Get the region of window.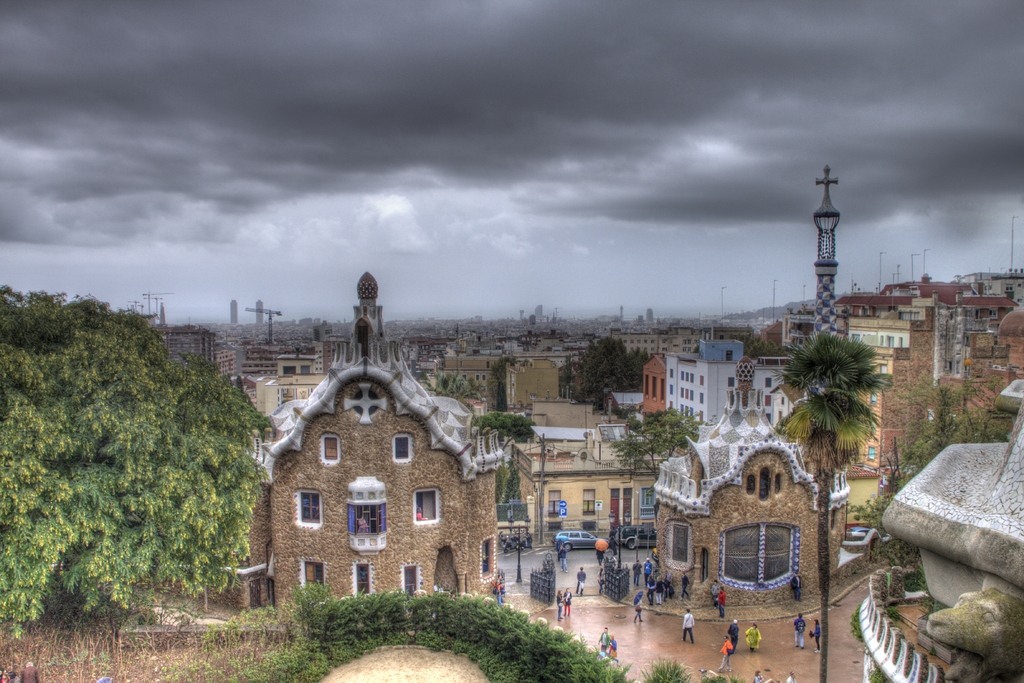
BBox(659, 380, 664, 401).
